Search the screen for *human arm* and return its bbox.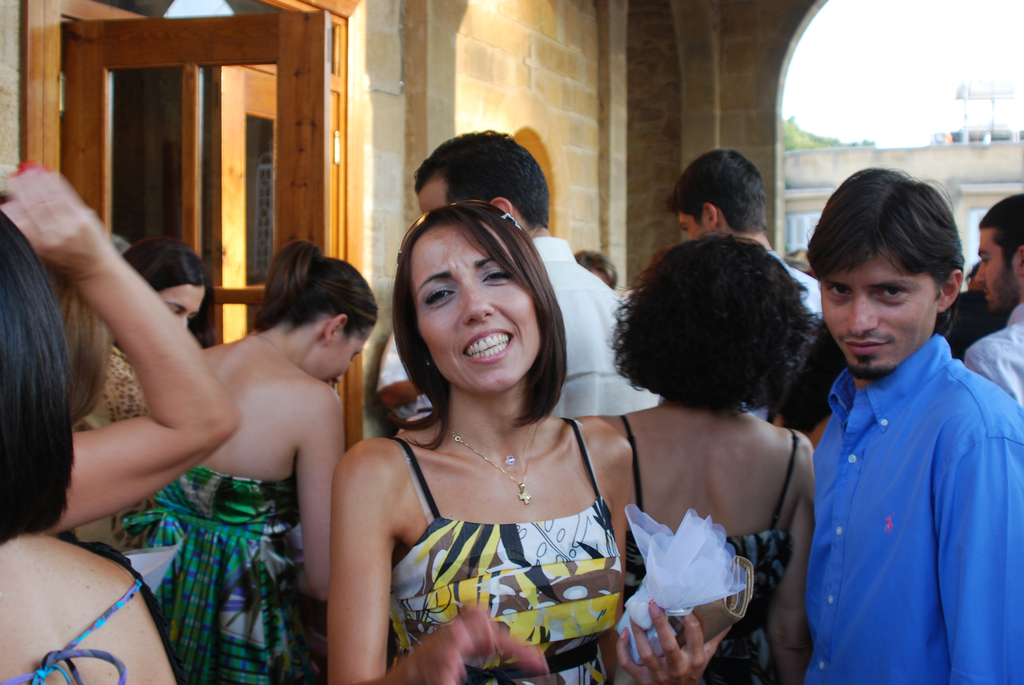
Found: detection(572, 414, 732, 683).
